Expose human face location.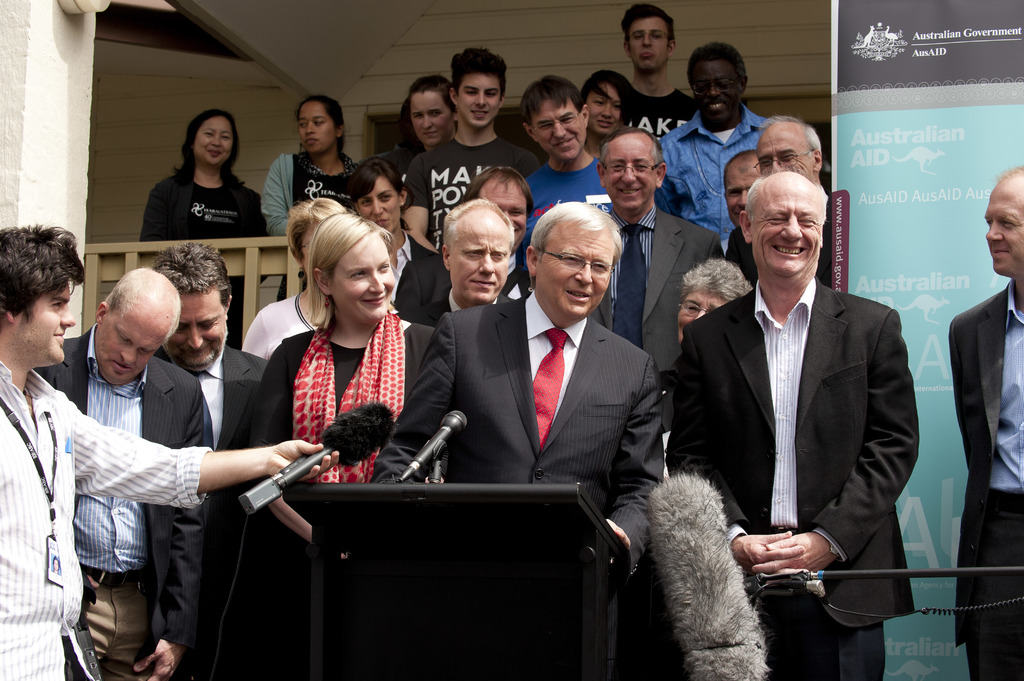
Exposed at pyautogui.locateOnScreen(755, 132, 813, 173).
